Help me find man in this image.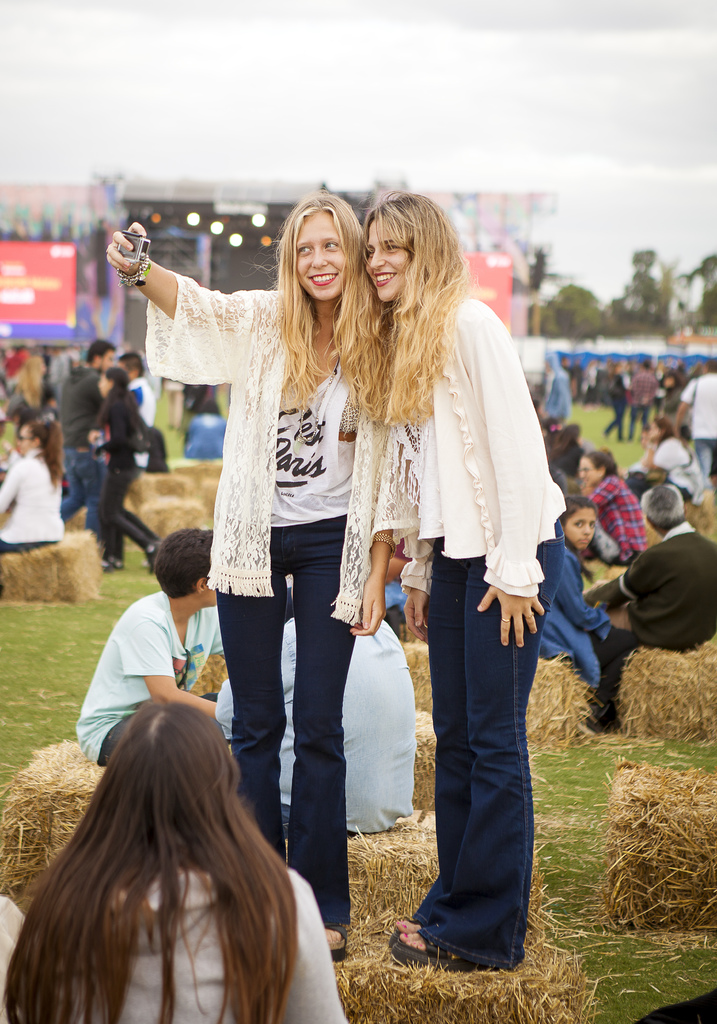
Found it: region(672, 356, 716, 474).
